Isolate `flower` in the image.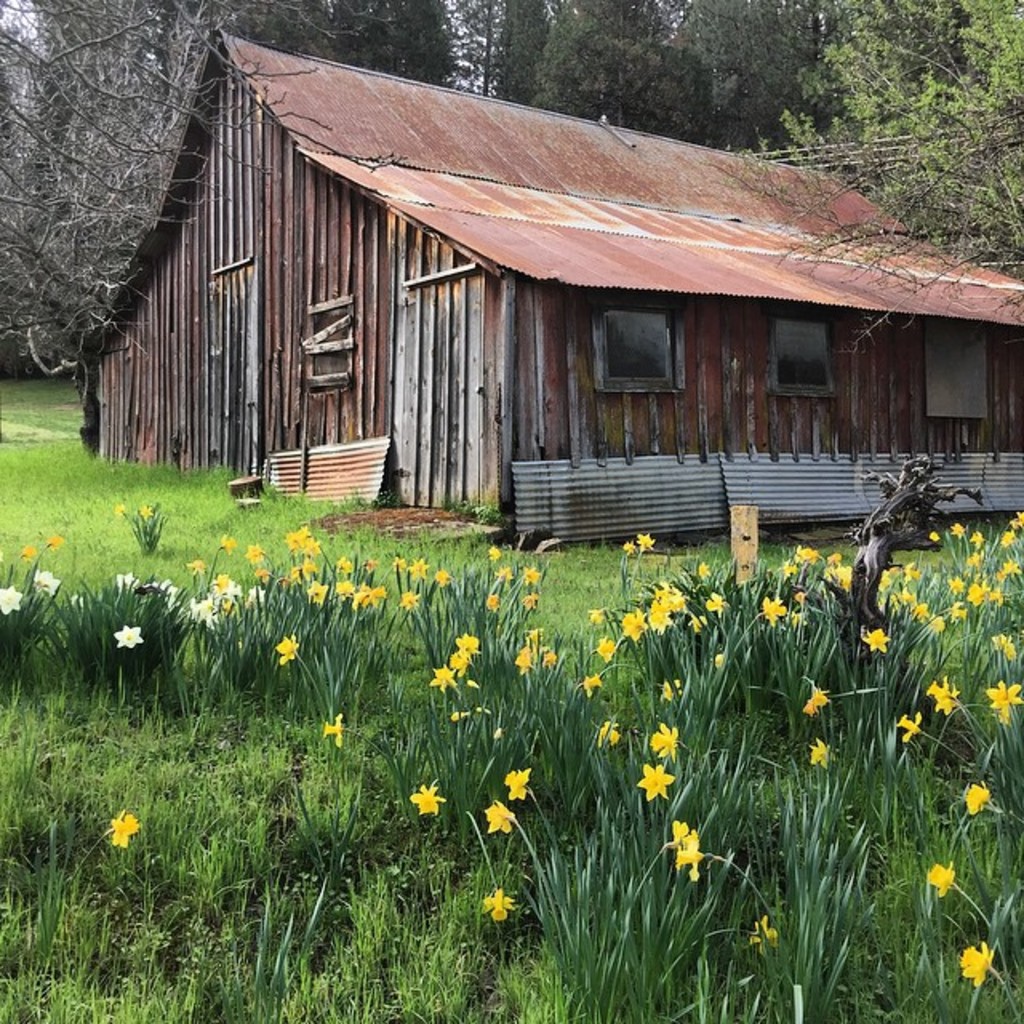
Isolated region: [x1=435, y1=566, x2=448, y2=586].
